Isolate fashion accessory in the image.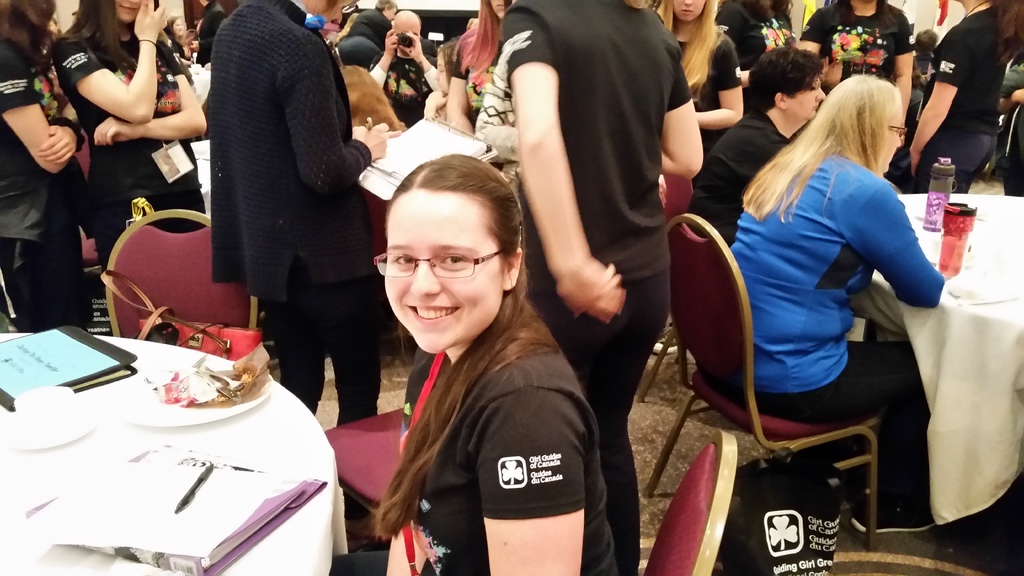
Isolated region: (left=769, top=17, right=786, bottom=46).
